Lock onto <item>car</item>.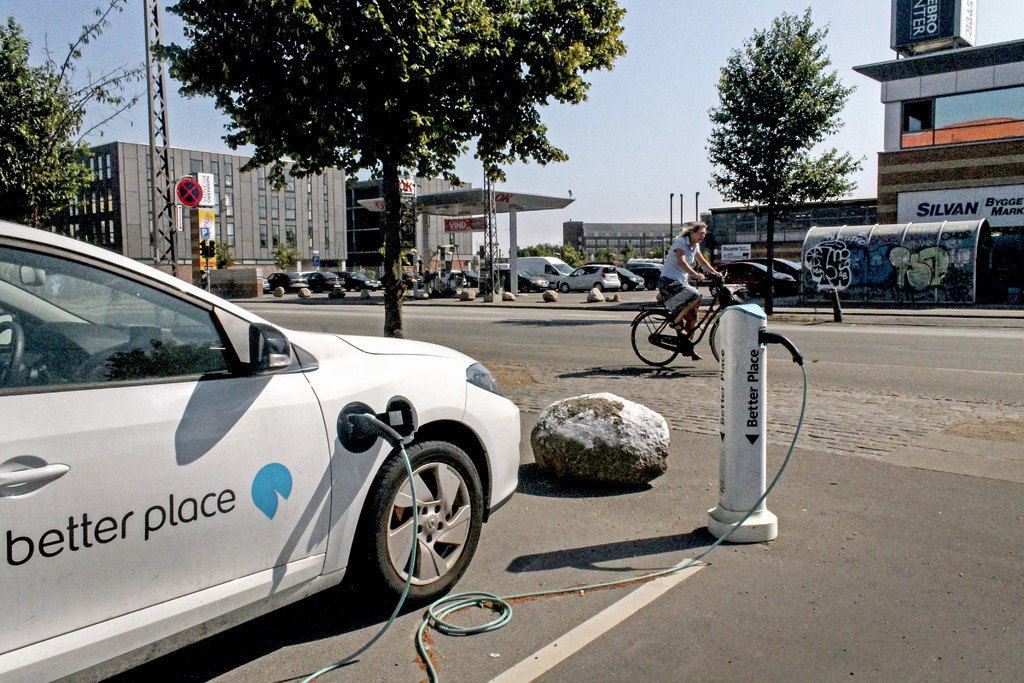
Locked: x1=630 y1=267 x2=659 y2=286.
